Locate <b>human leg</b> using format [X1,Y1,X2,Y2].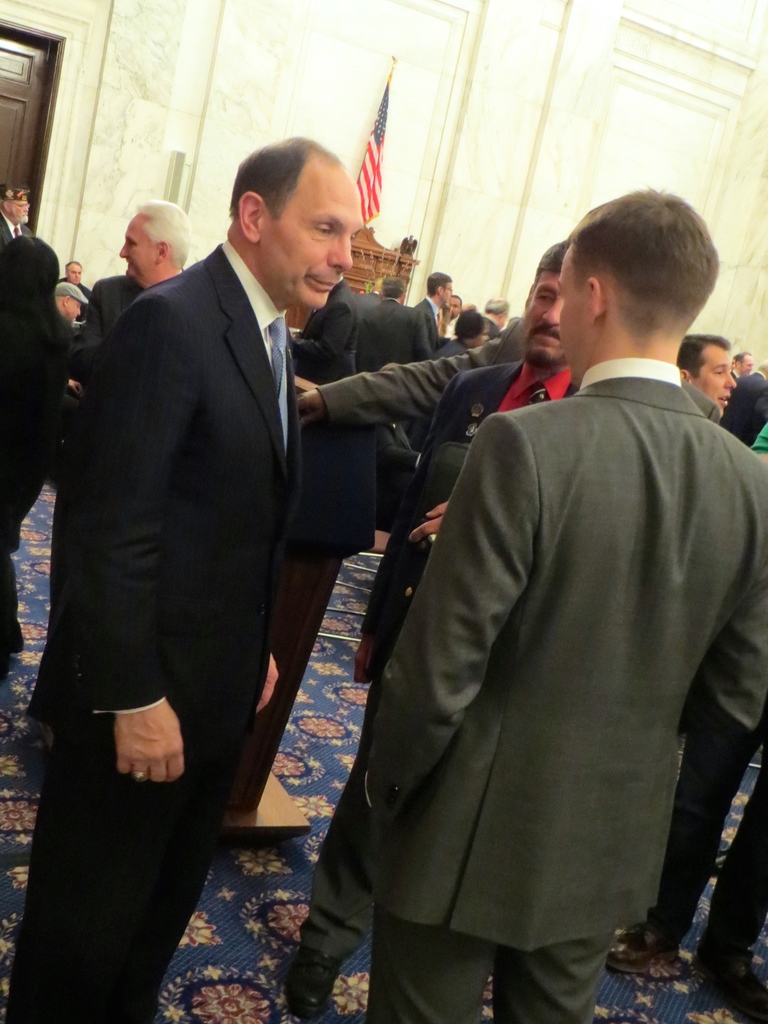
[287,689,369,1023].
